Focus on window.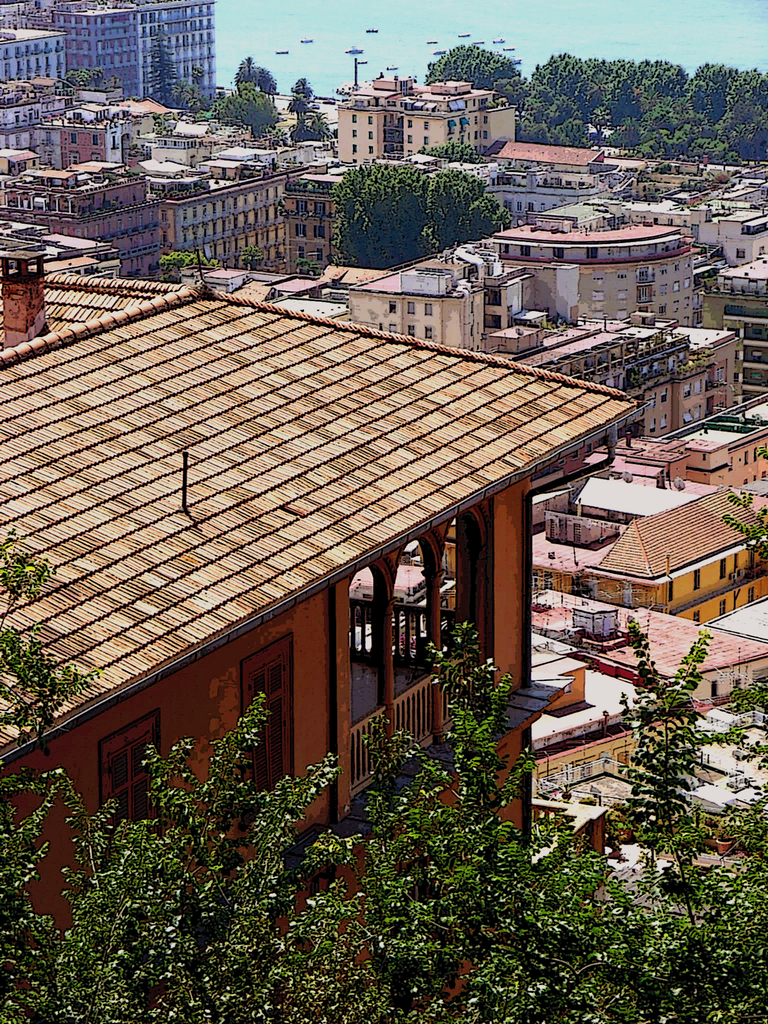
Focused at l=691, t=407, r=698, b=419.
